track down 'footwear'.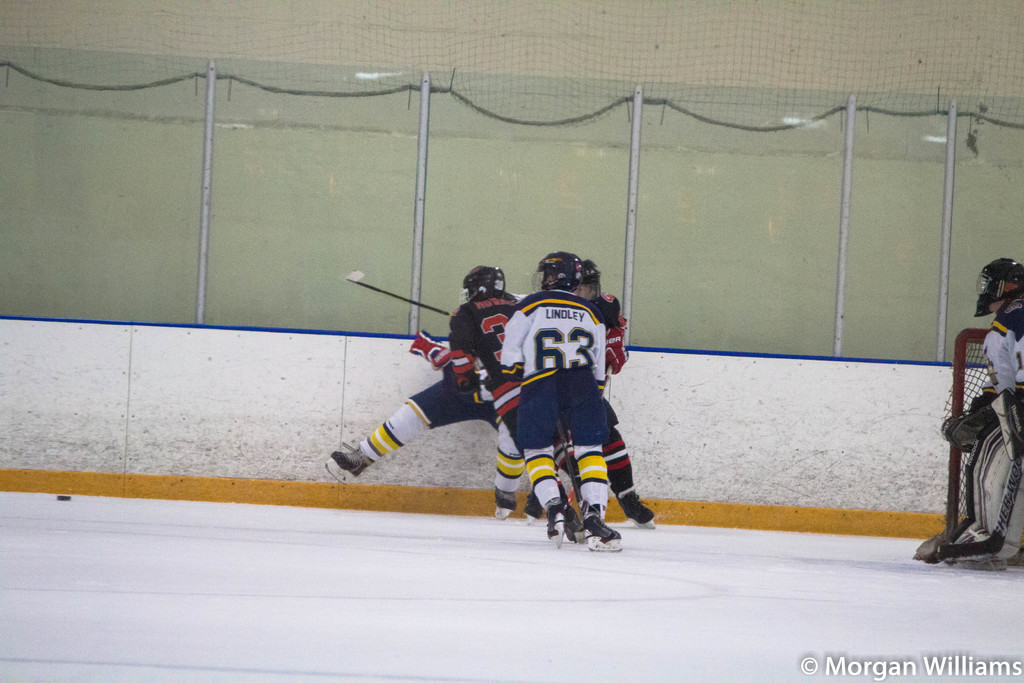
Tracked to select_region(522, 495, 541, 516).
